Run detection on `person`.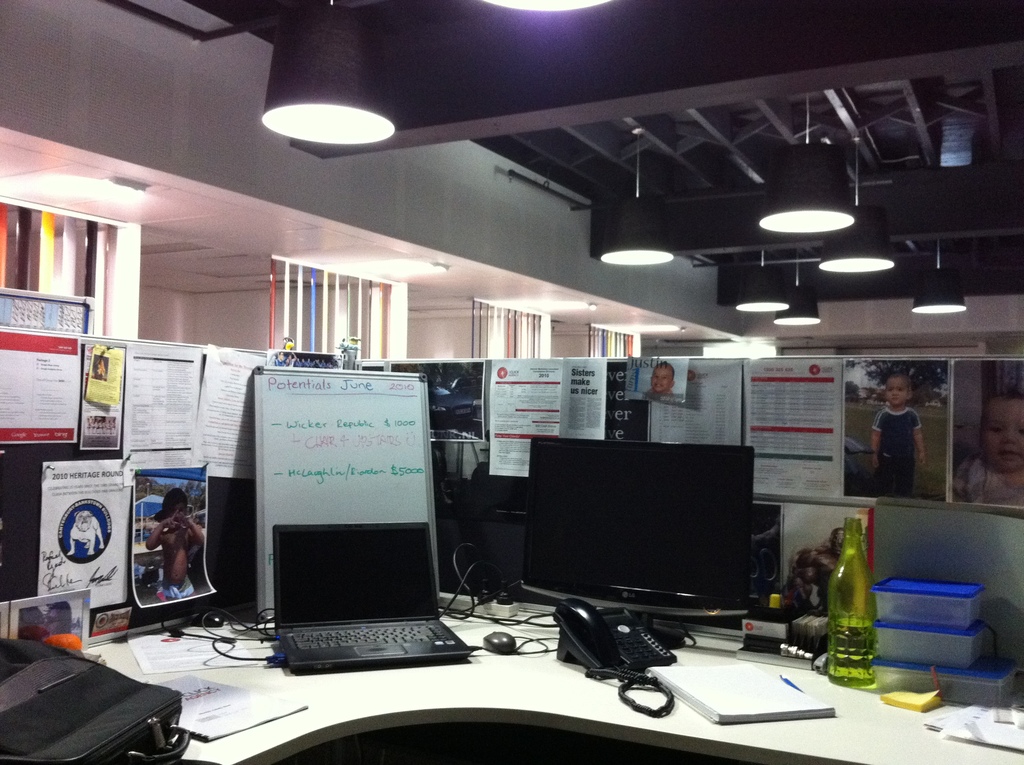
Result: BBox(648, 362, 674, 395).
